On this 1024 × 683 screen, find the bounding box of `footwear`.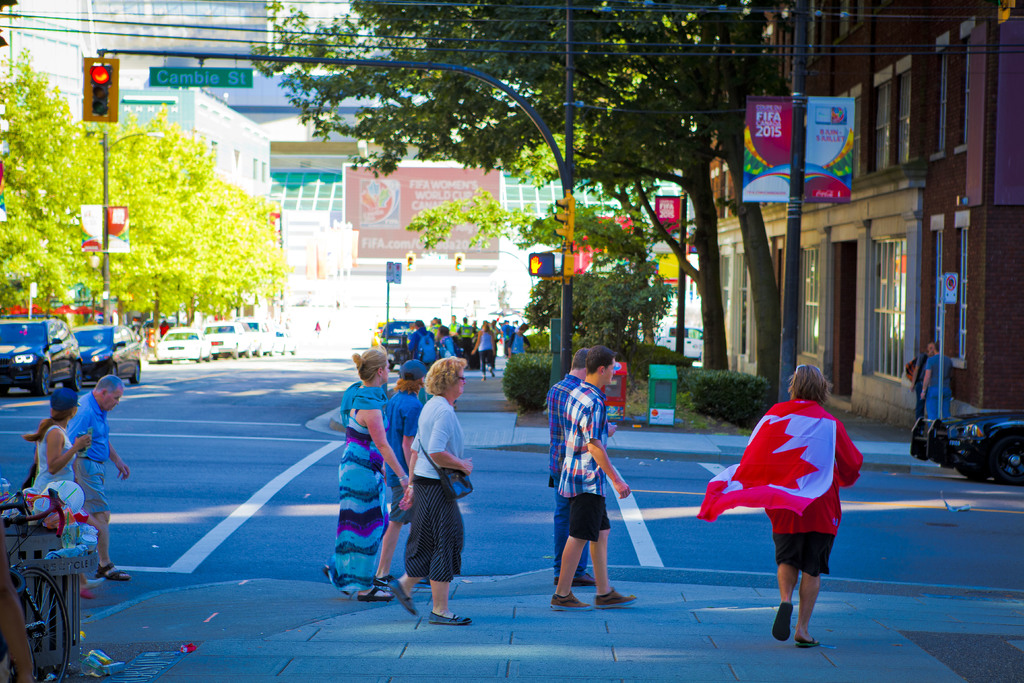
Bounding box: region(426, 610, 471, 627).
